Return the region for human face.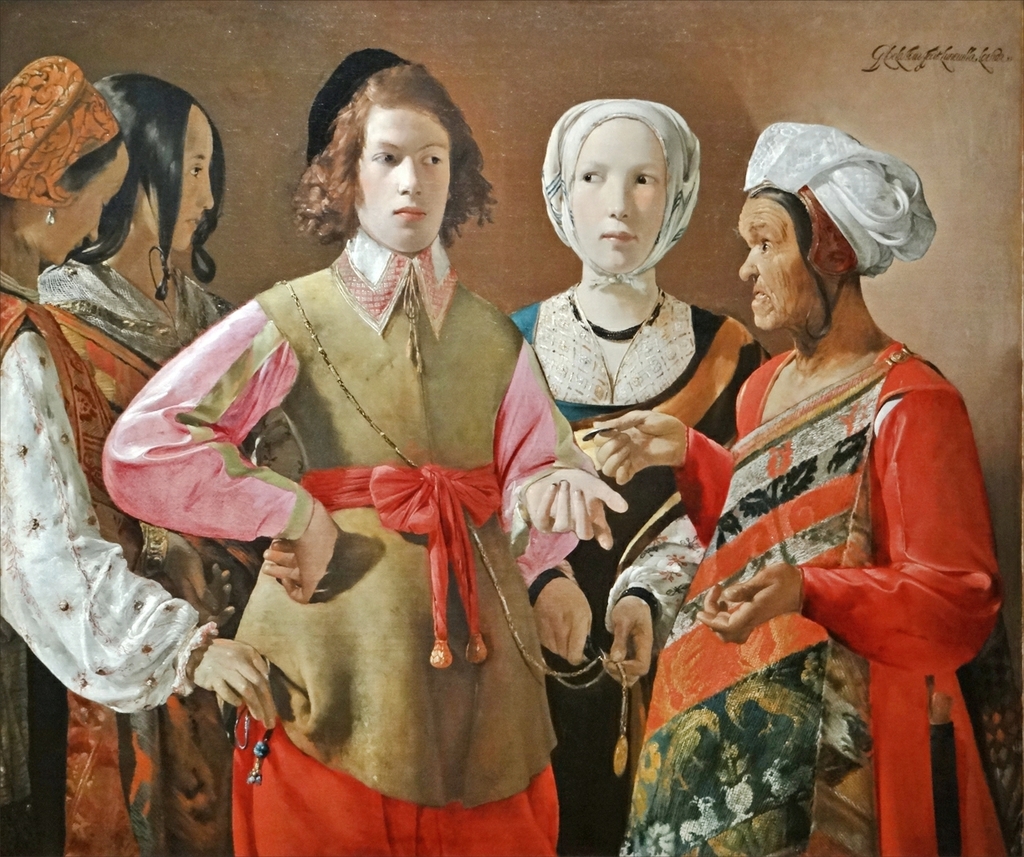
Rect(58, 138, 129, 268).
